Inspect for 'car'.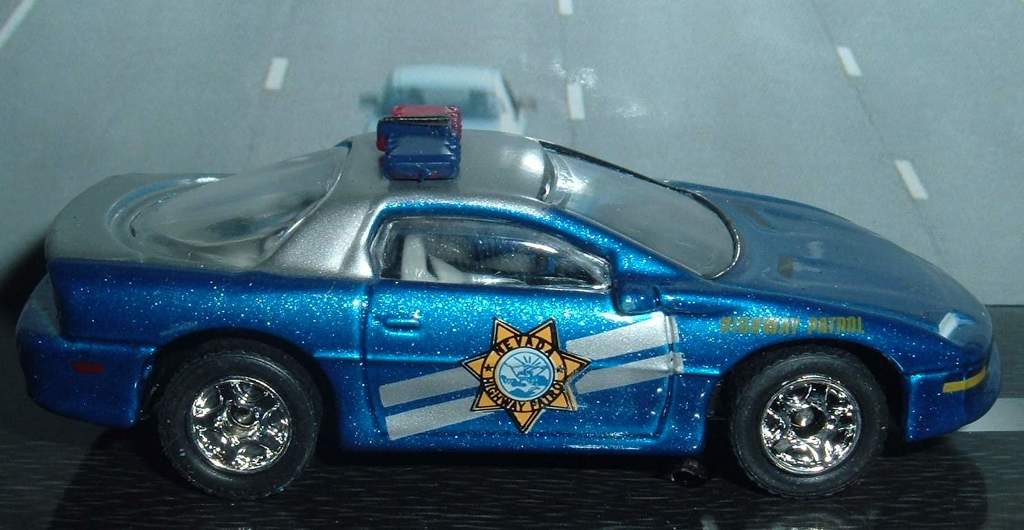
Inspection: 10,102,1009,499.
